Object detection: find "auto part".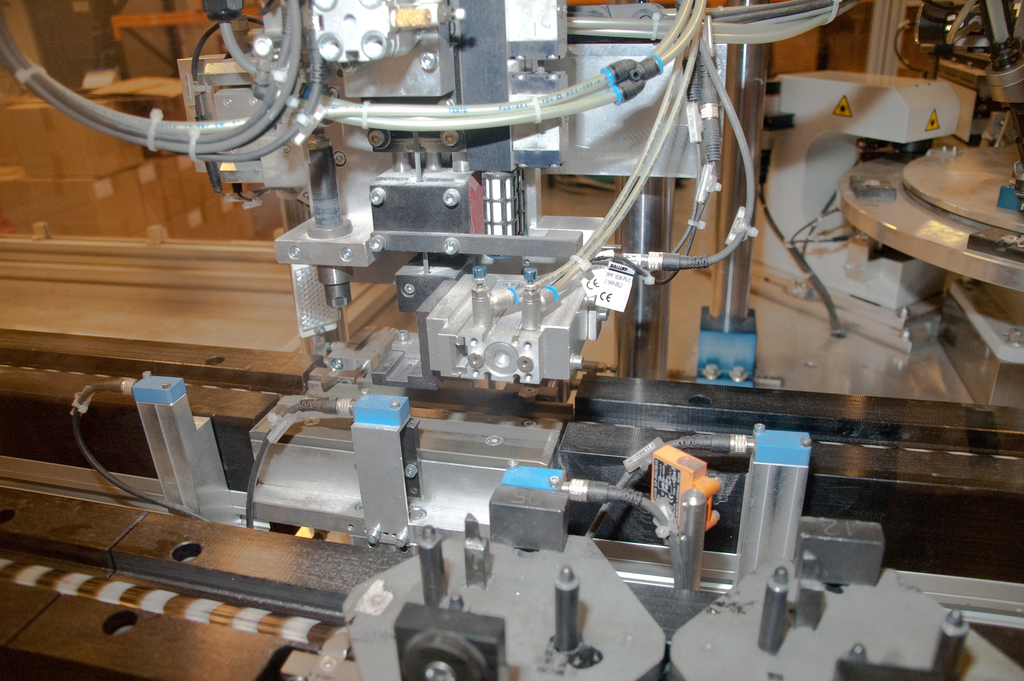
box=[343, 523, 673, 680].
